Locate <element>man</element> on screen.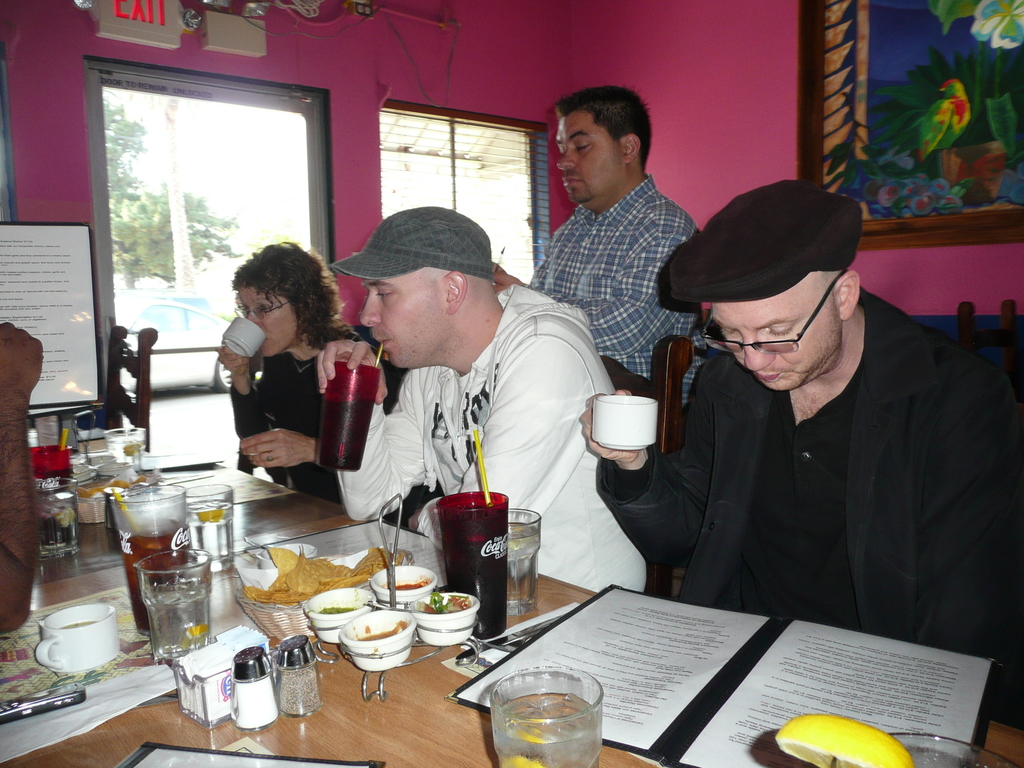
On screen at BBox(491, 85, 701, 410).
